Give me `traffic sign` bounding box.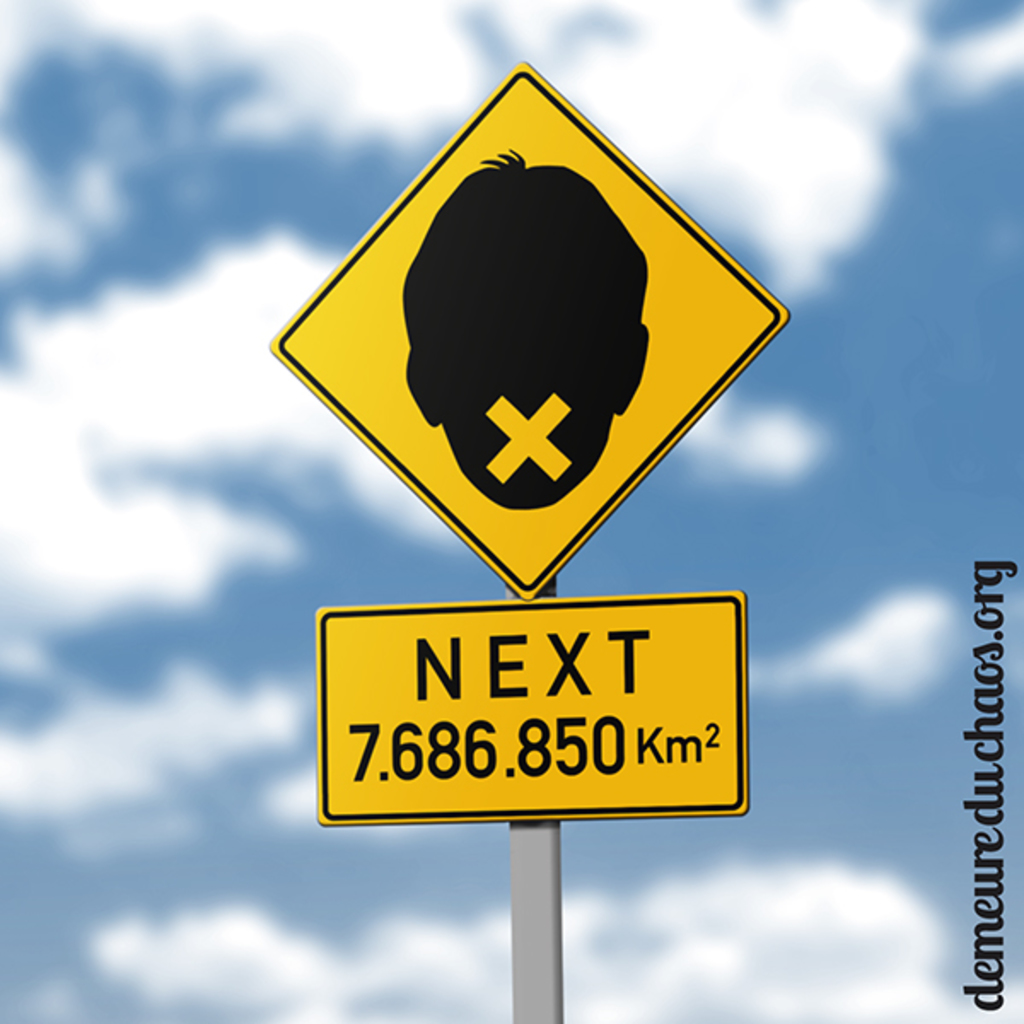
<region>266, 63, 787, 592</region>.
